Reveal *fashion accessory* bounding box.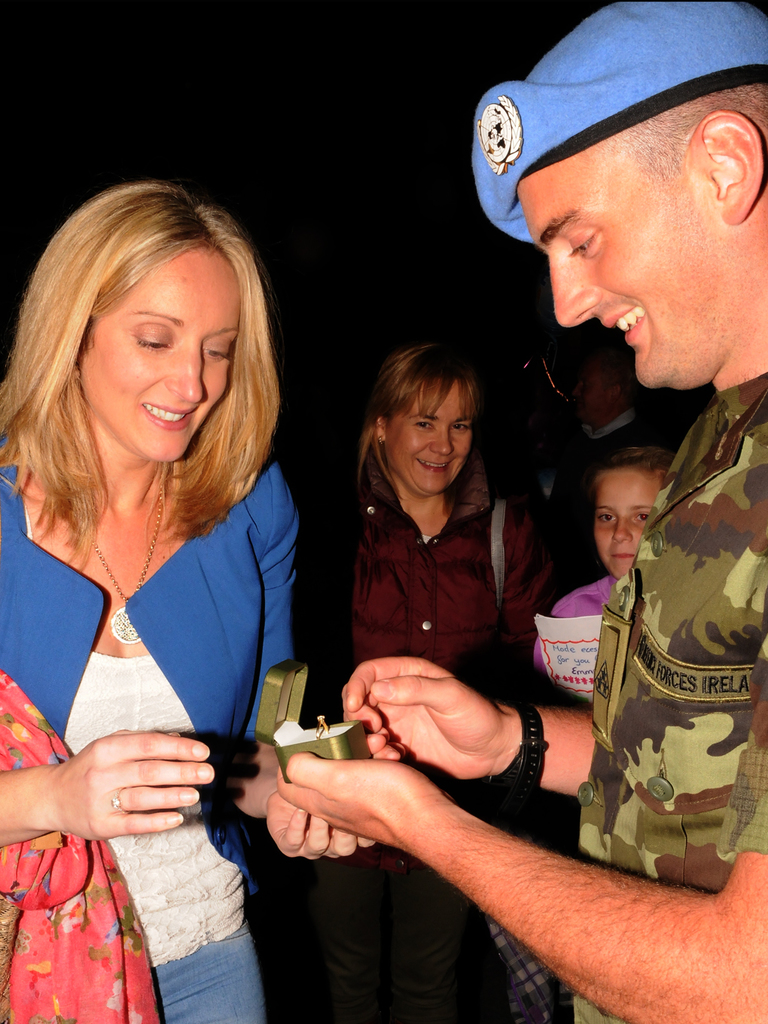
Revealed: x1=376 y1=432 x2=385 y2=446.
